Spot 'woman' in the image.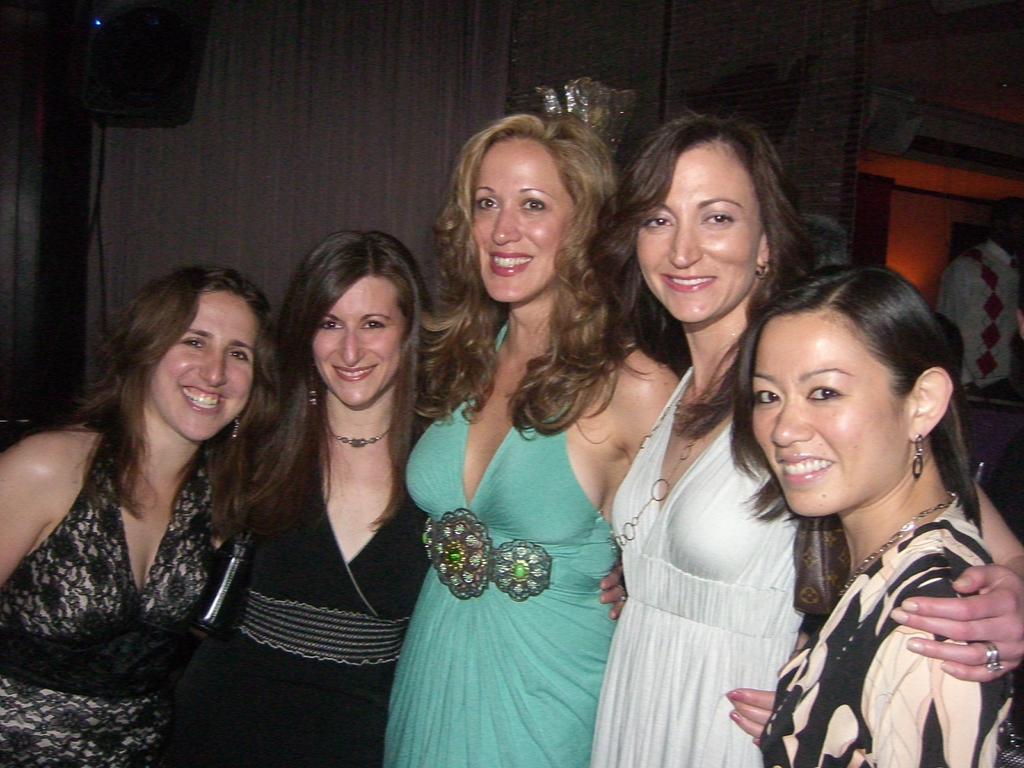
'woman' found at bbox(595, 102, 1023, 767).
